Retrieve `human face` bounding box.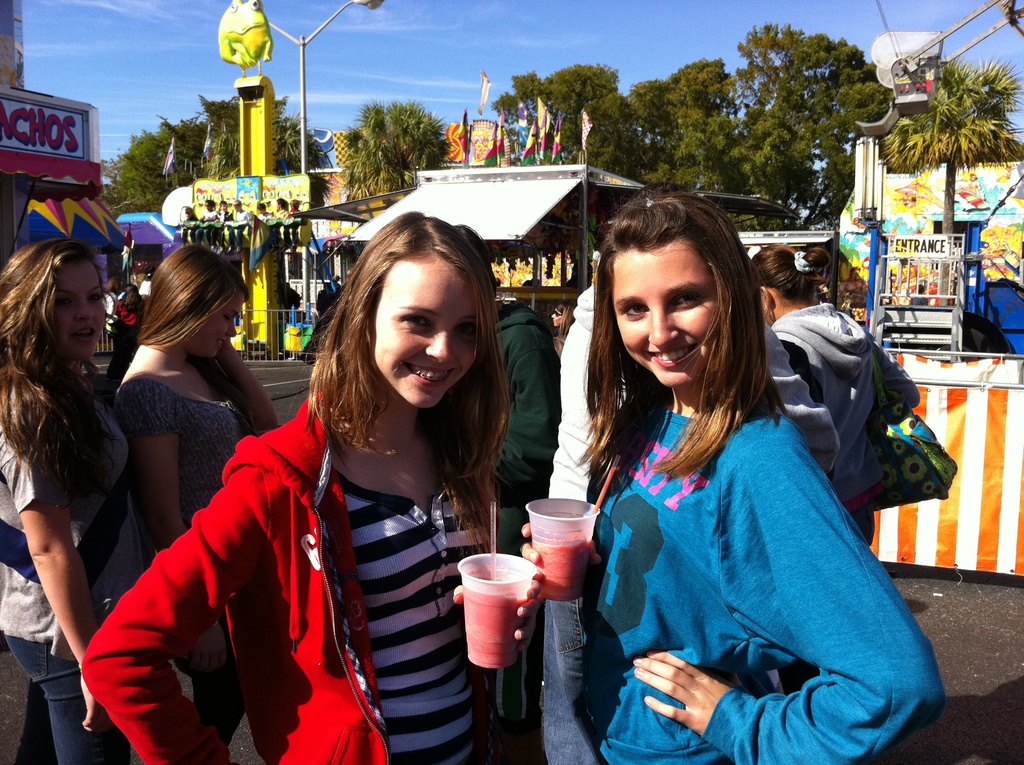
Bounding box: {"x1": 49, "y1": 262, "x2": 109, "y2": 378}.
